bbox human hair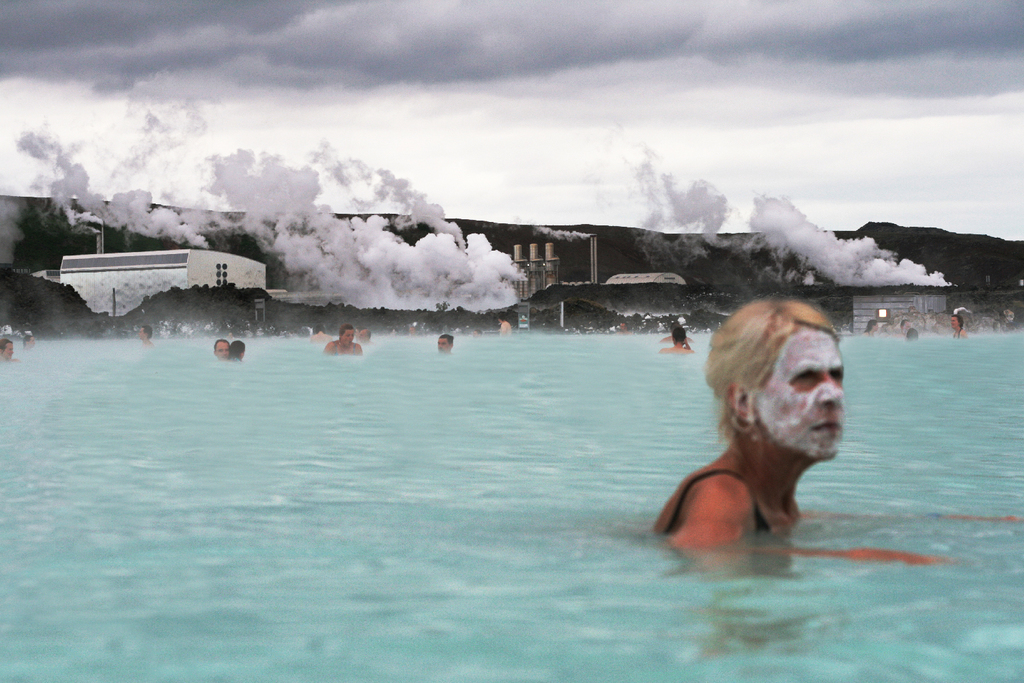
locate(230, 339, 247, 359)
